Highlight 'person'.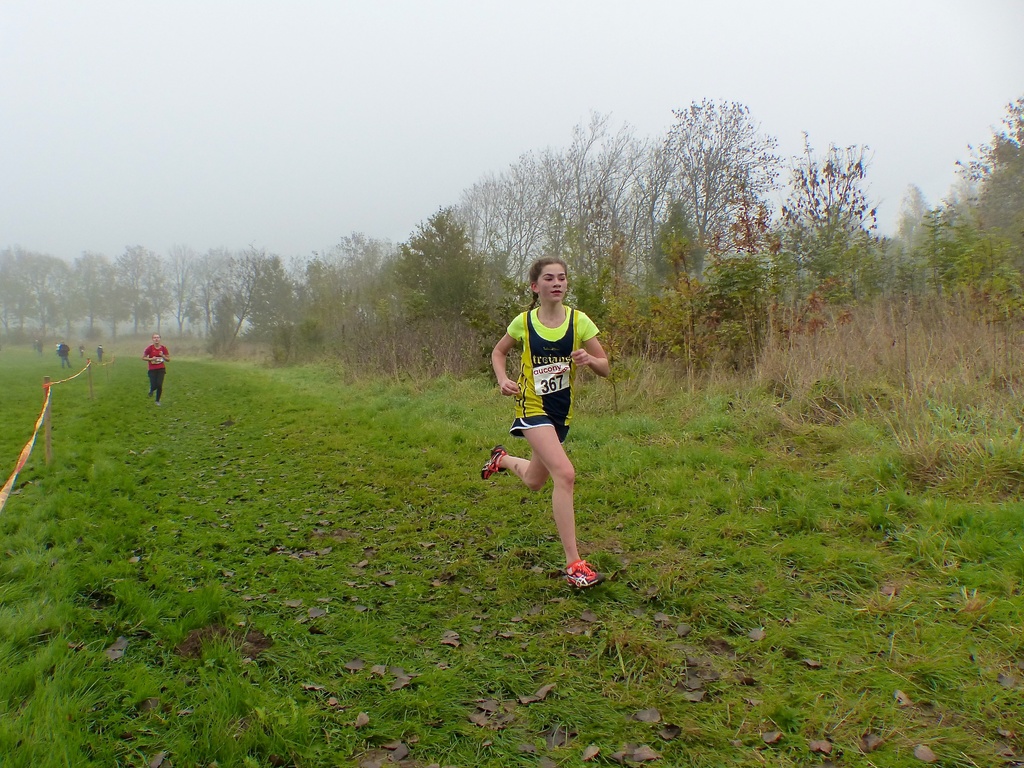
Highlighted region: <region>480, 255, 623, 595</region>.
